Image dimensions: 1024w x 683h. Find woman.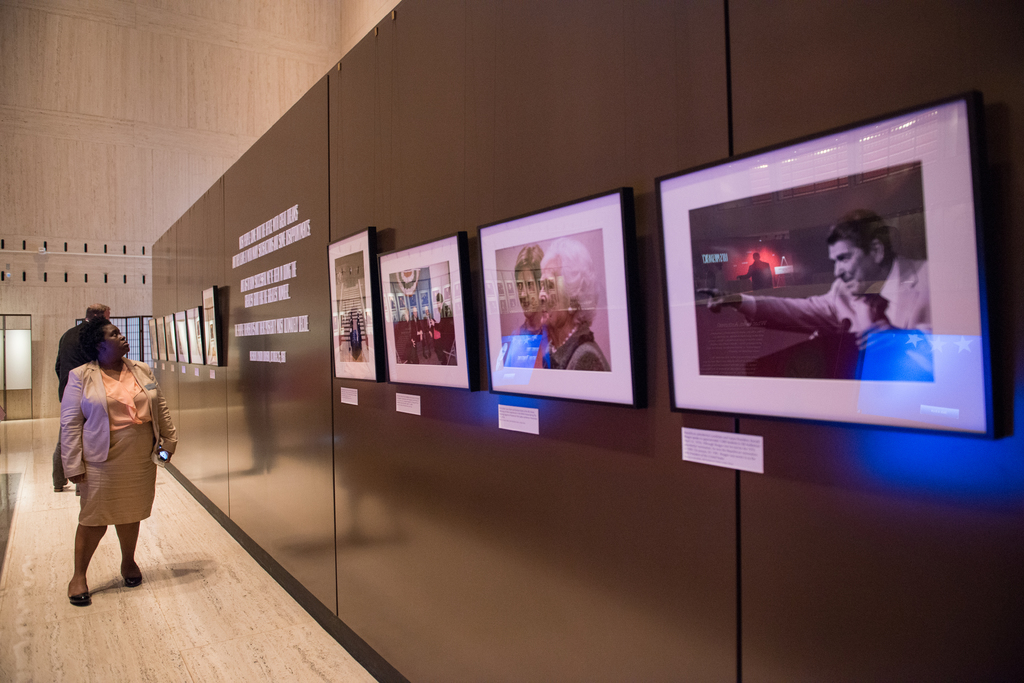
l=45, t=303, r=166, b=604.
